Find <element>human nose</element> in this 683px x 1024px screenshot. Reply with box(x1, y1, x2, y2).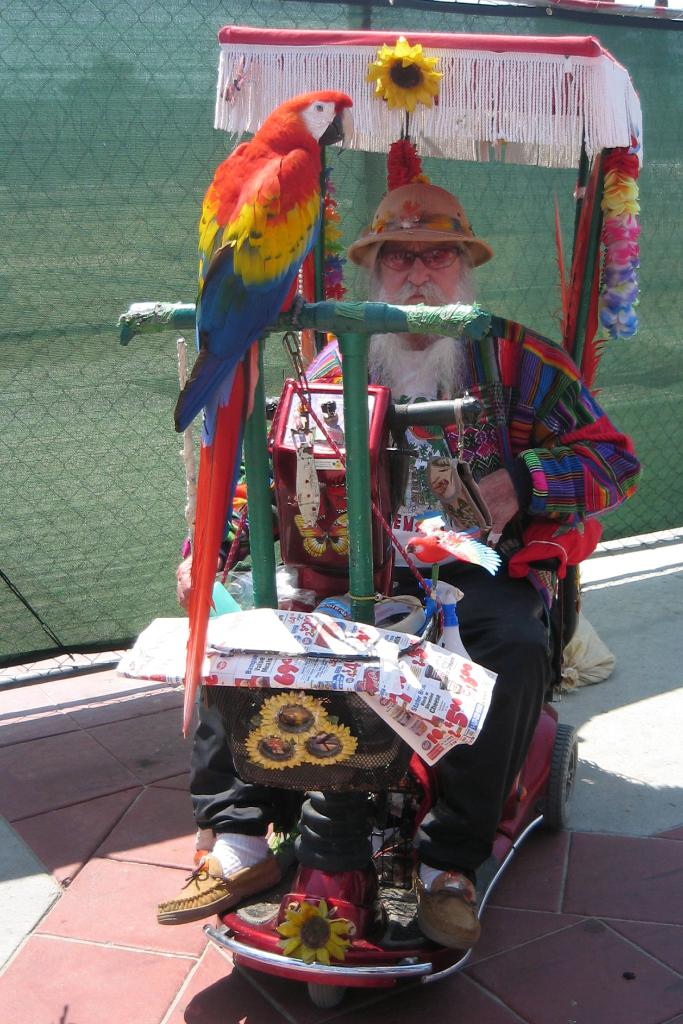
box(407, 257, 432, 283).
